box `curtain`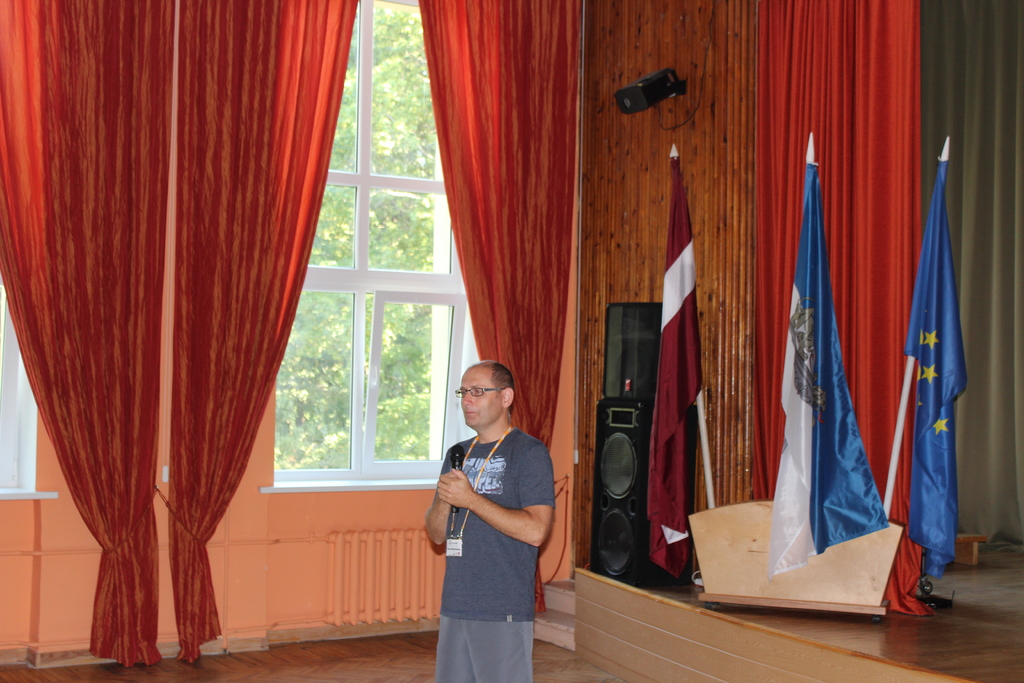
crop(419, 0, 579, 618)
